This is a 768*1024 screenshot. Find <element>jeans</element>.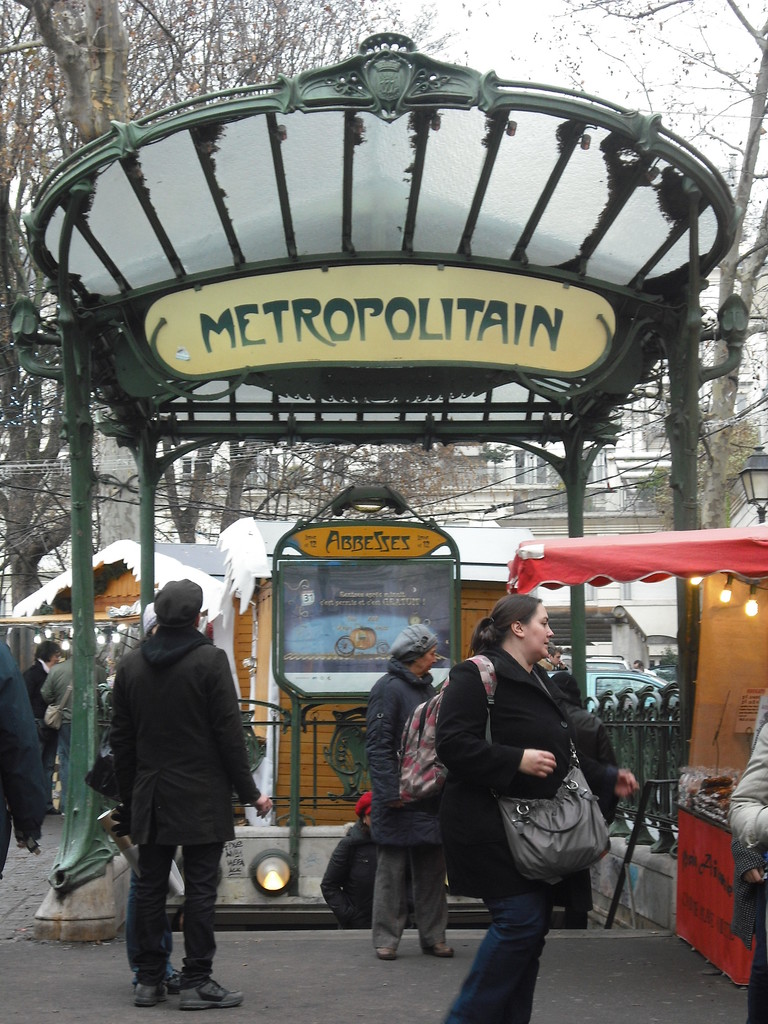
Bounding box: {"x1": 439, "y1": 886, "x2": 551, "y2": 1023}.
